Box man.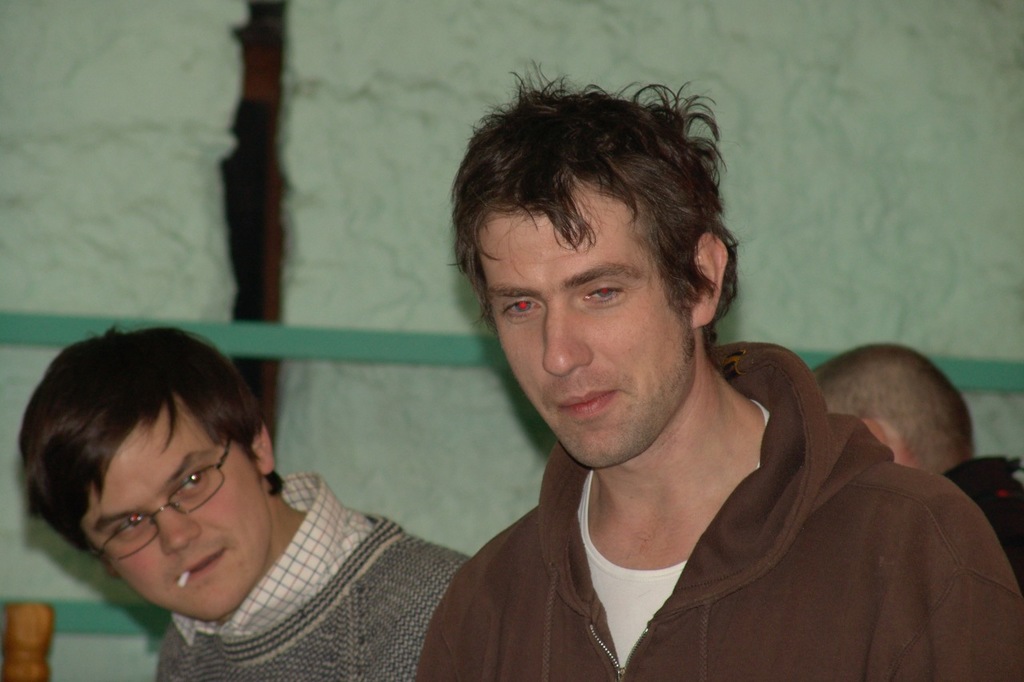
crop(16, 325, 472, 681).
